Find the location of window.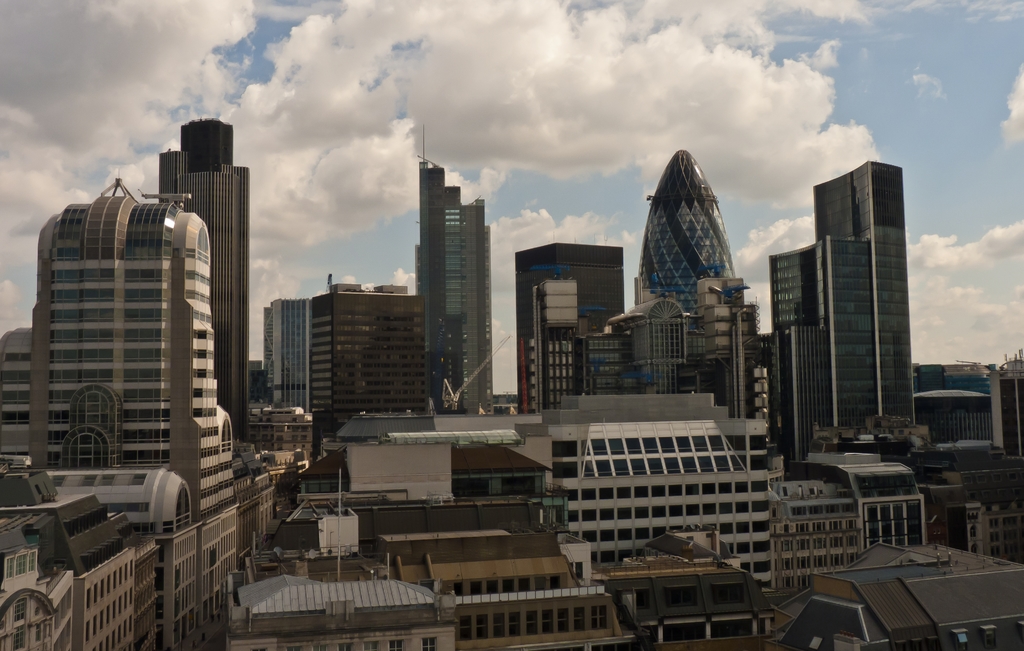
Location: [992, 535, 1000, 547].
